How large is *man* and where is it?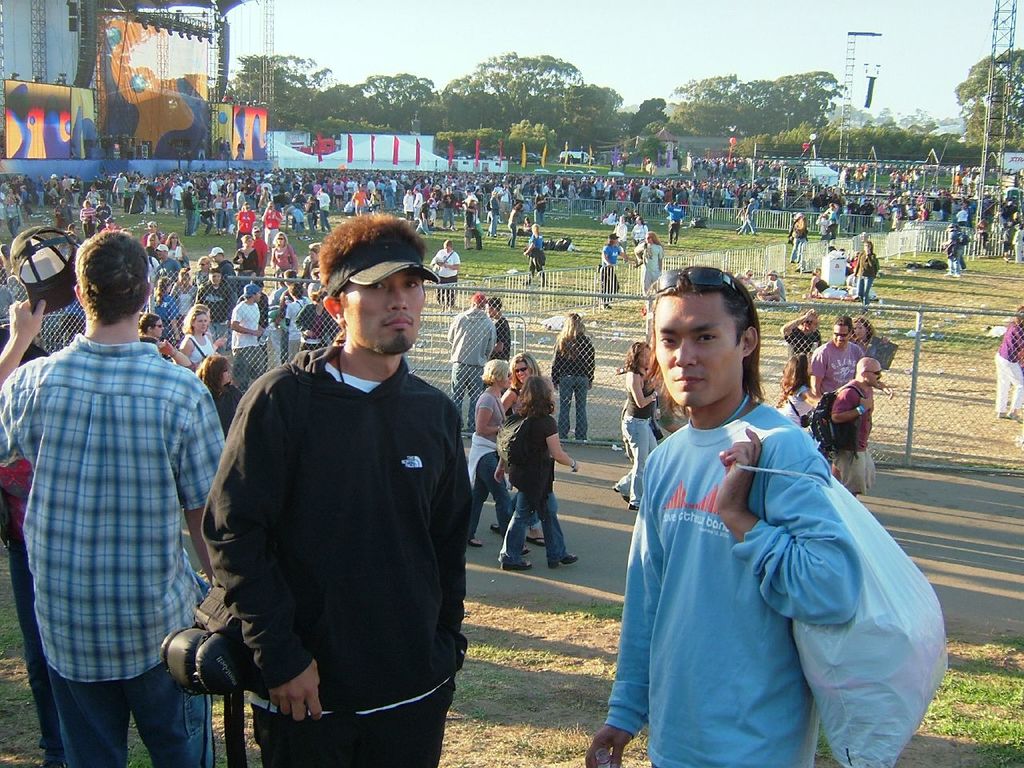
Bounding box: {"left": 446, "top": 290, "right": 497, "bottom": 433}.
